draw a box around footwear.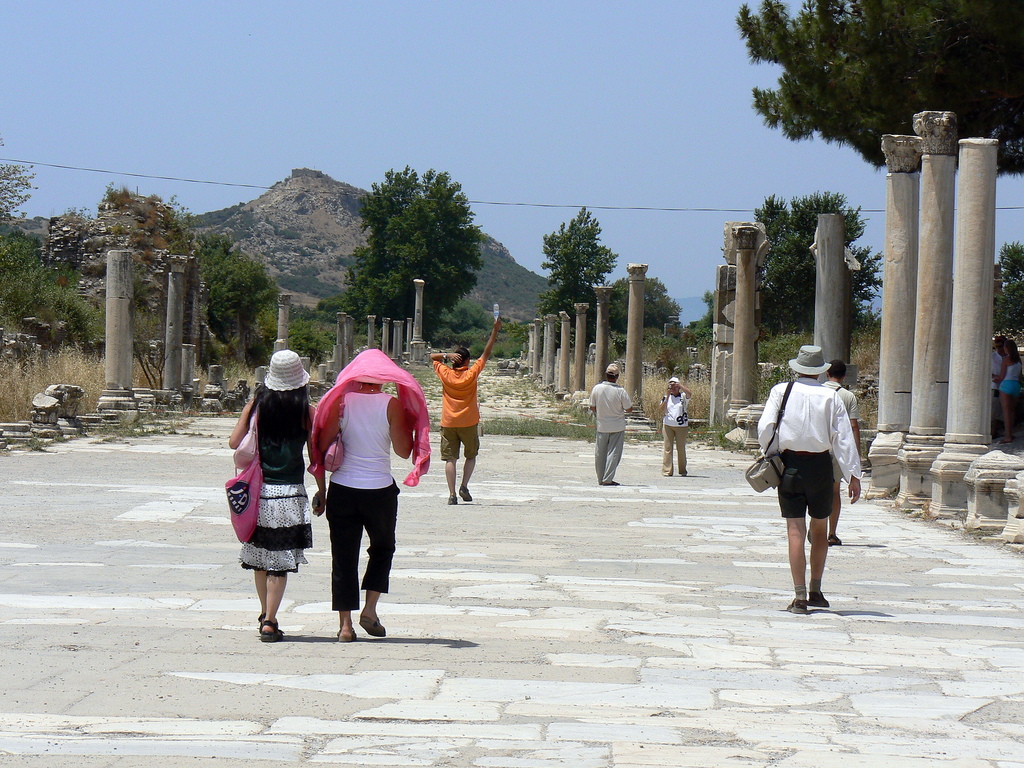
region(1001, 438, 1009, 443).
